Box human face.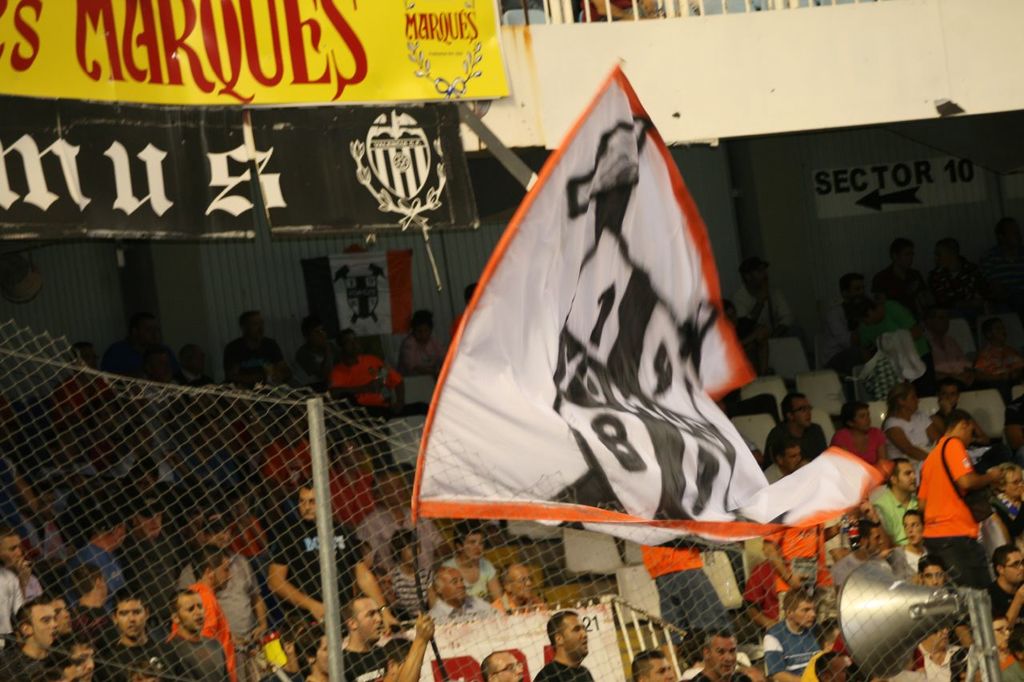
{"left": 995, "top": 485, "right": 1023, "bottom": 499}.
